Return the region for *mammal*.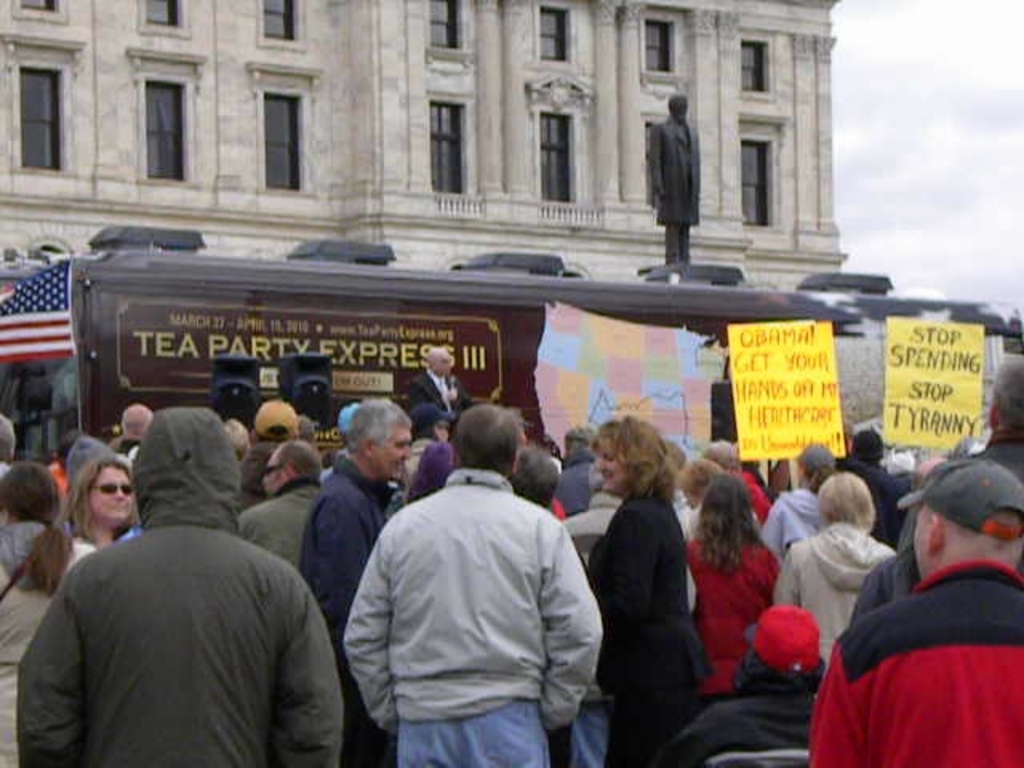
l=0, t=462, r=93, b=766.
